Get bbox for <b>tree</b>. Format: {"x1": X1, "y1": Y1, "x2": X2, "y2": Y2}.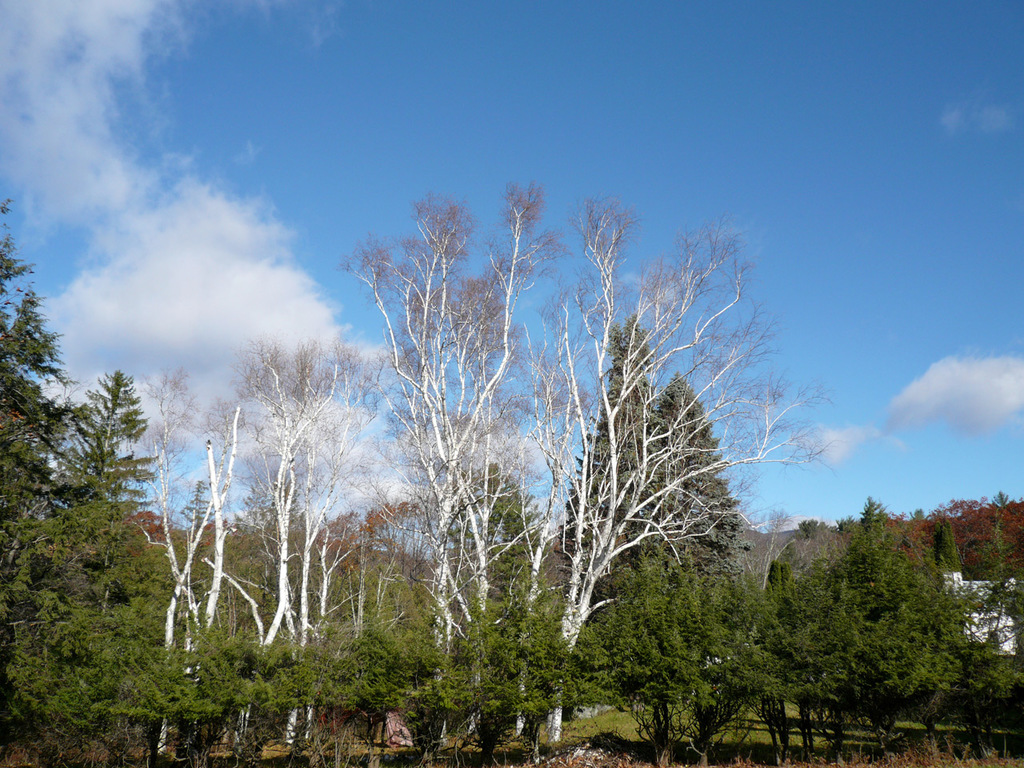
{"x1": 608, "y1": 540, "x2": 738, "y2": 767}.
